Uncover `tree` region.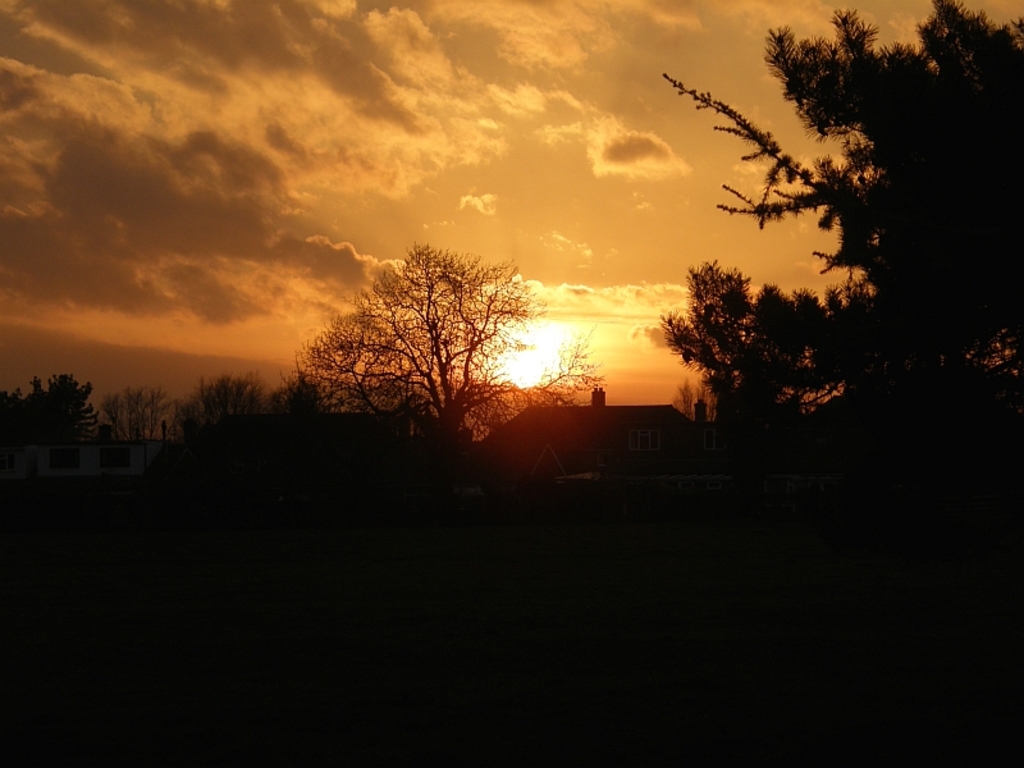
Uncovered: [18, 372, 100, 451].
